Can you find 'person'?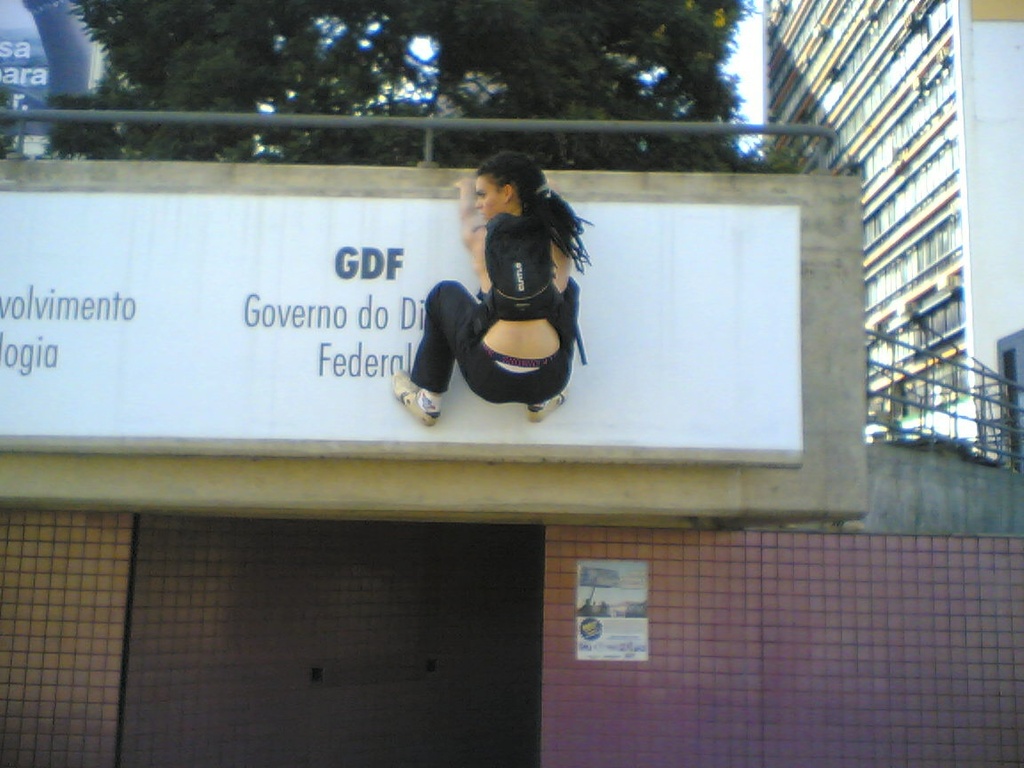
Yes, bounding box: crop(384, 152, 594, 443).
